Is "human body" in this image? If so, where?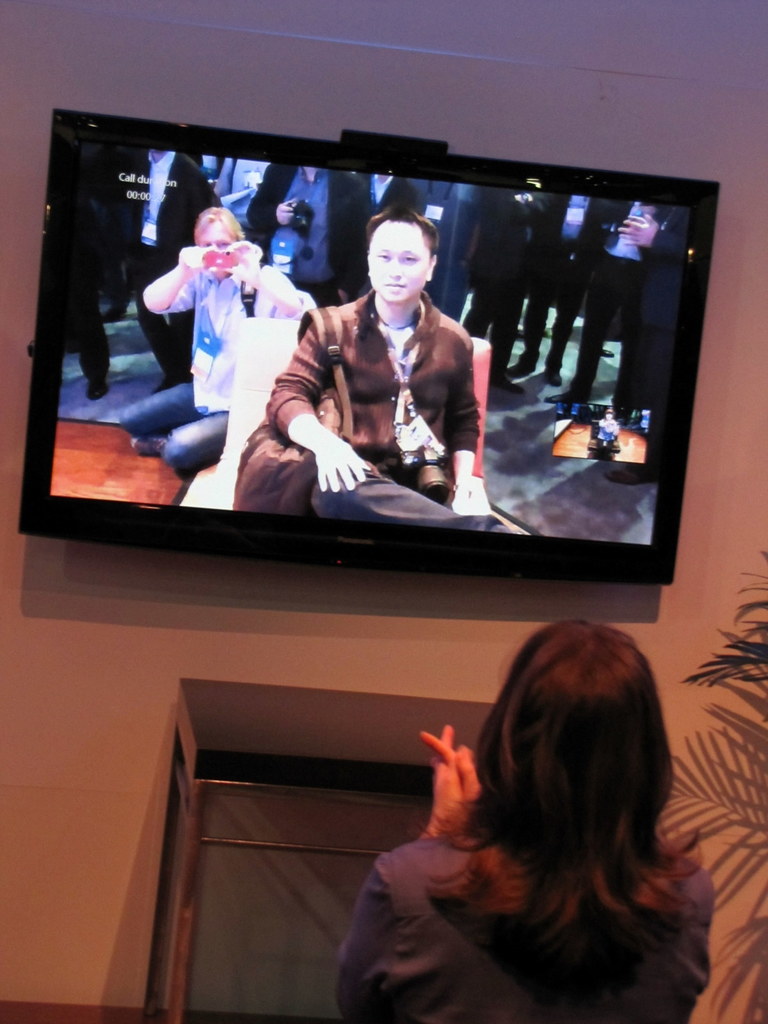
Yes, at pyautogui.locateOnScreen(58, 165, 114, 406).
